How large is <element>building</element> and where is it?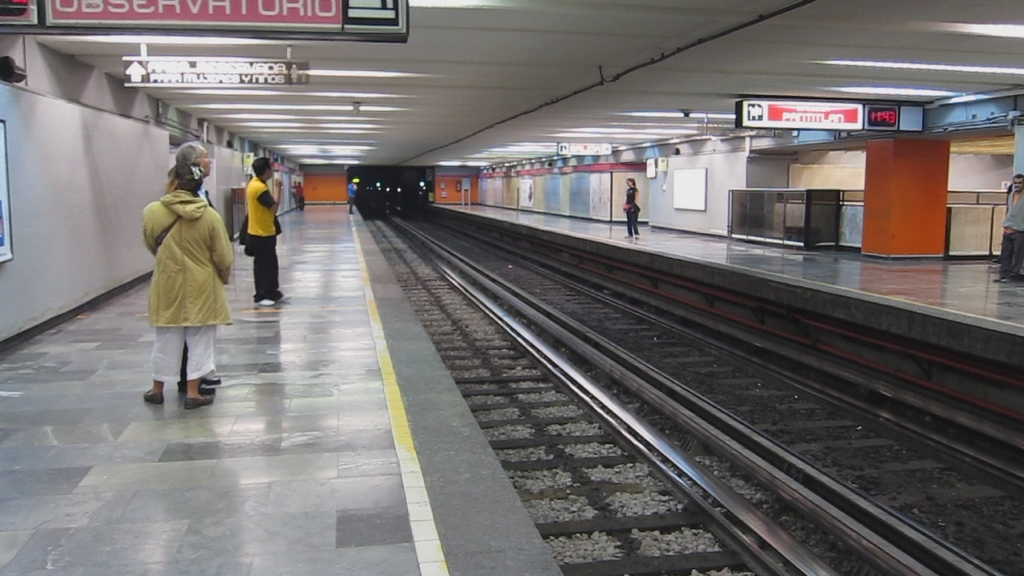
Bounding box: [0,0,1023,575].
